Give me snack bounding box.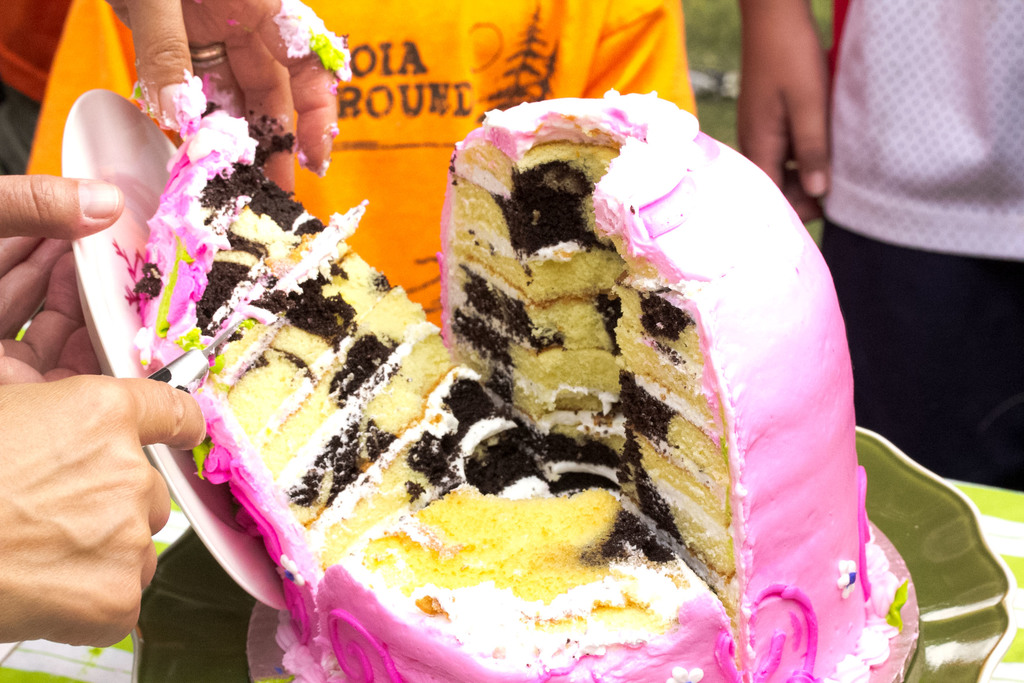
bbox=[132, 84, 896, 682].
